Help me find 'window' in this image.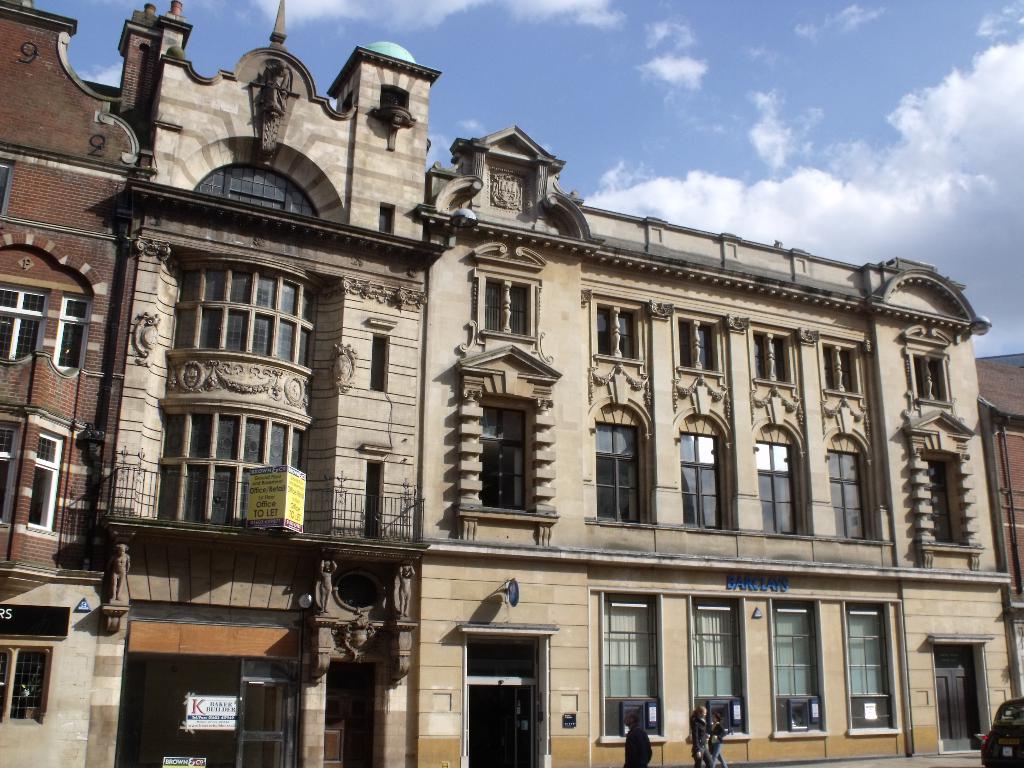
Found it: <region>589, 307, 639, 363</region>.
